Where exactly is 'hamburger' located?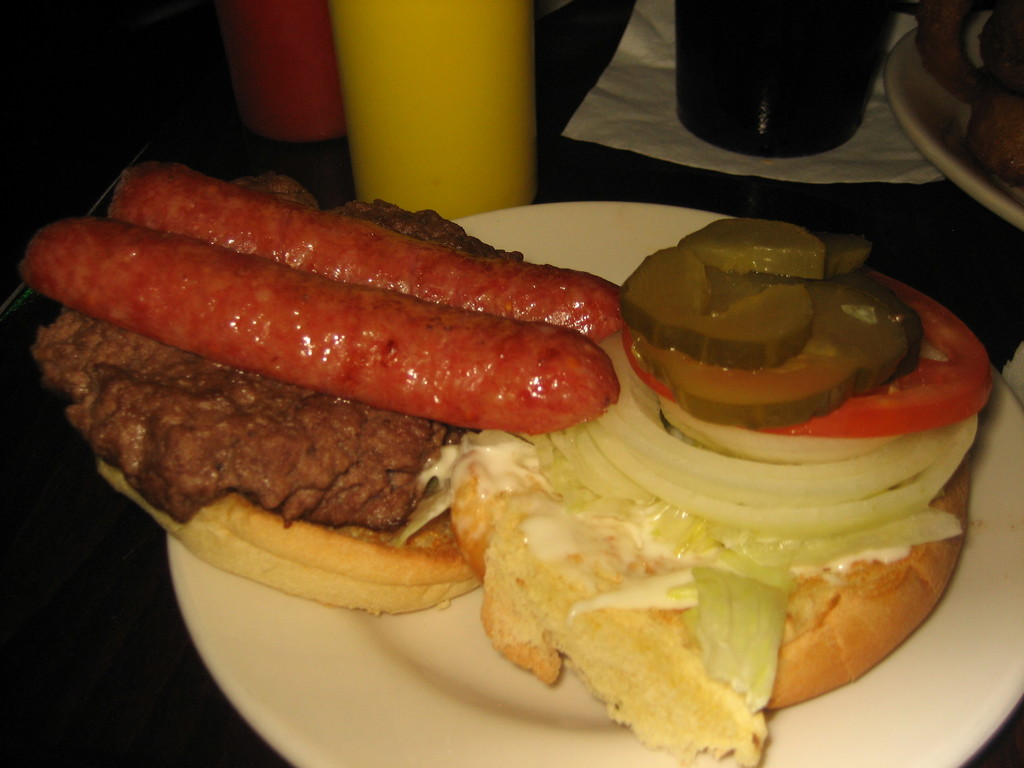
Its bounding box is <bbox>20, 149, 1011, 767</bbox>.
